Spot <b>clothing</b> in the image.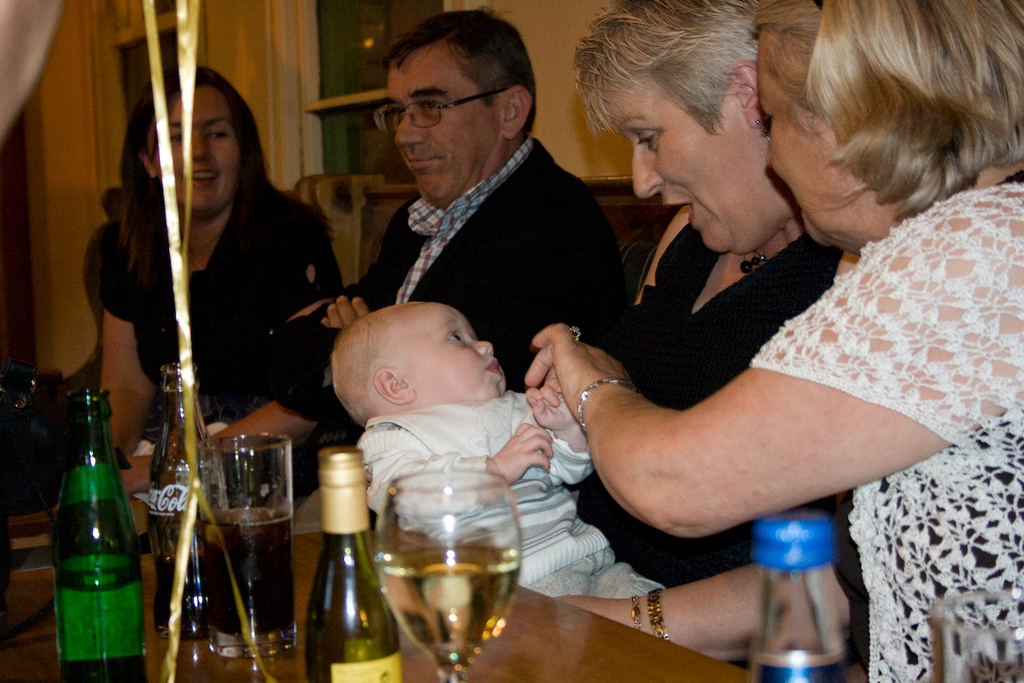
<b>clothing</b> found at <box>330,129,636,402</box>.
